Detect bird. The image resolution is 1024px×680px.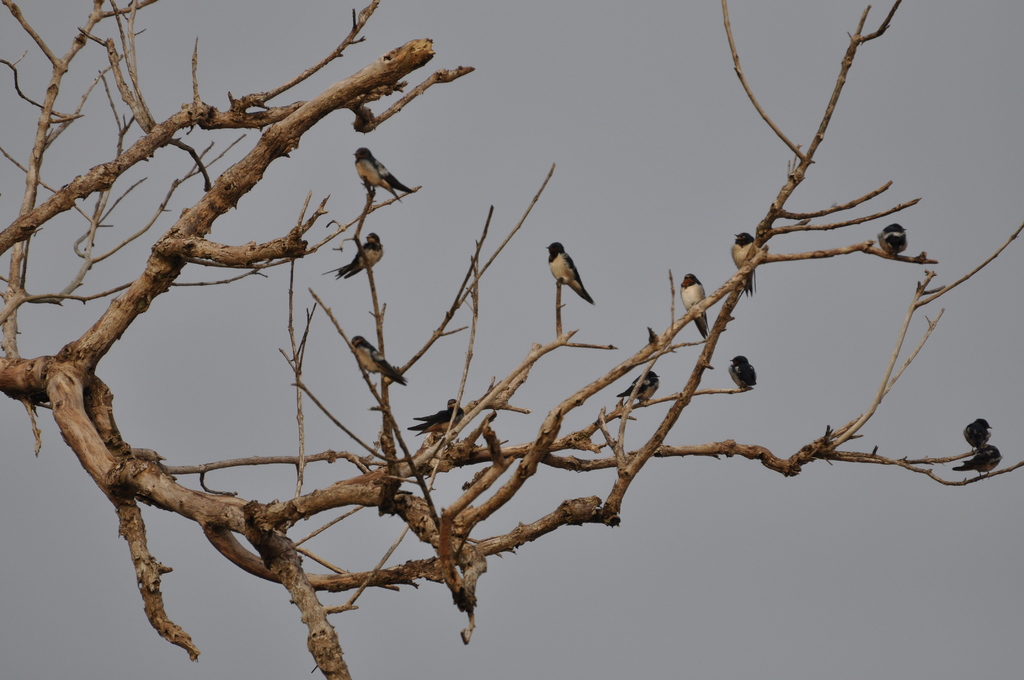
<box>349,335,408,390</box>.
